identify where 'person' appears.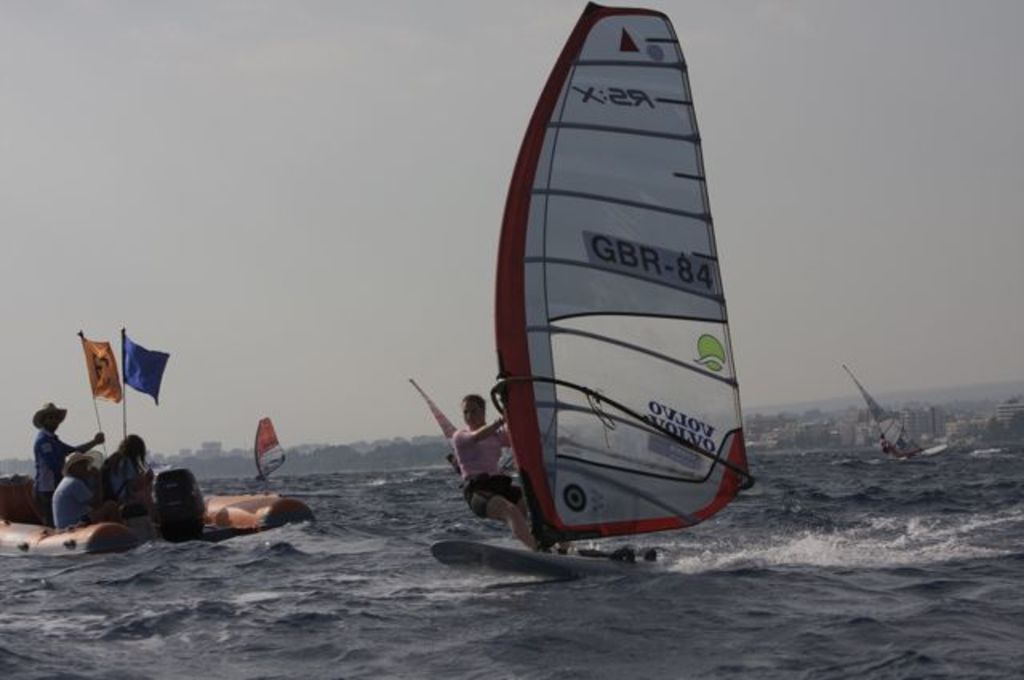
Appears at x1=459 y1=394 x2=541 y2=547.
